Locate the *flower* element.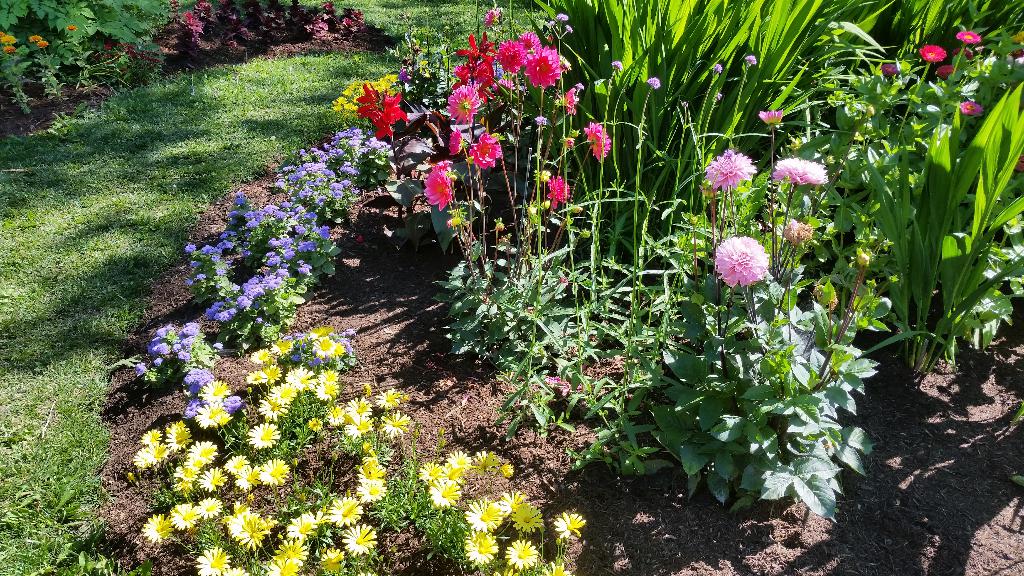
Element bbox: region(452, 83, 483, 120).
